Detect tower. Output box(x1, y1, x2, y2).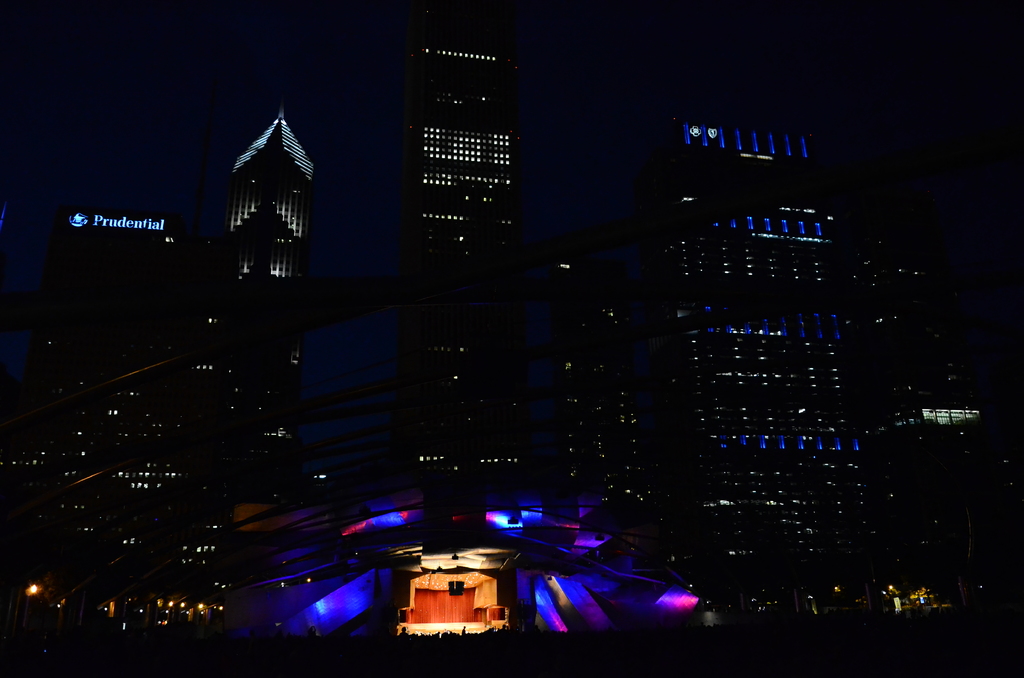
box(219, 109, 291, 426).
